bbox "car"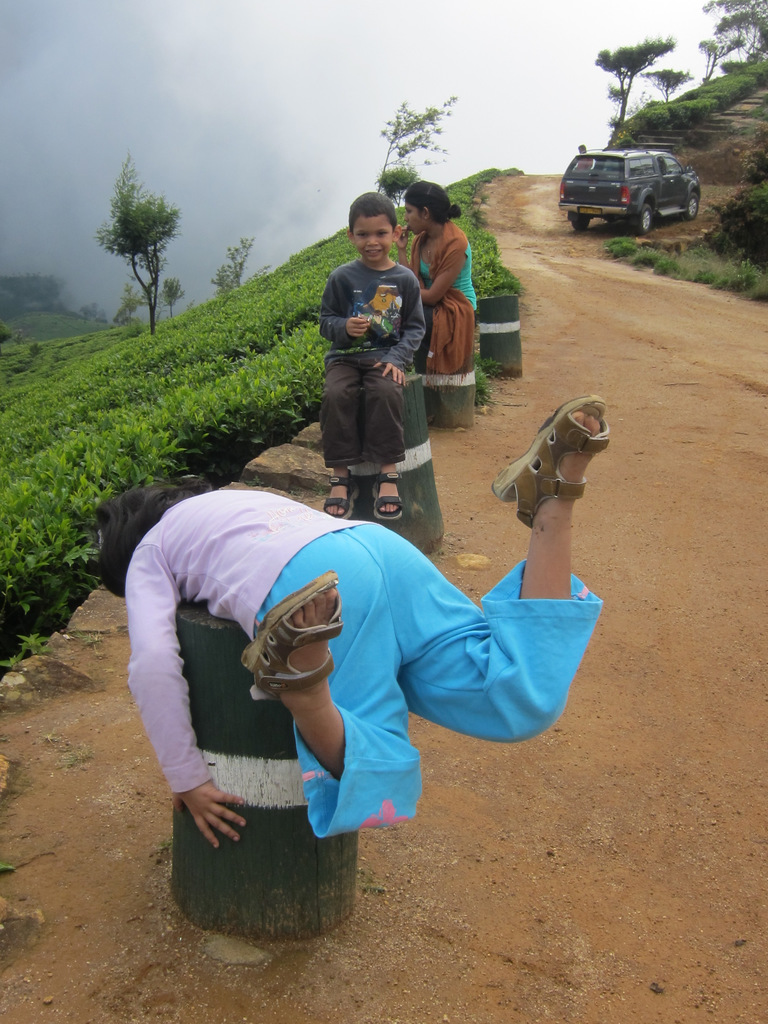
x1=569, y1=135, x2=719, y2=226
